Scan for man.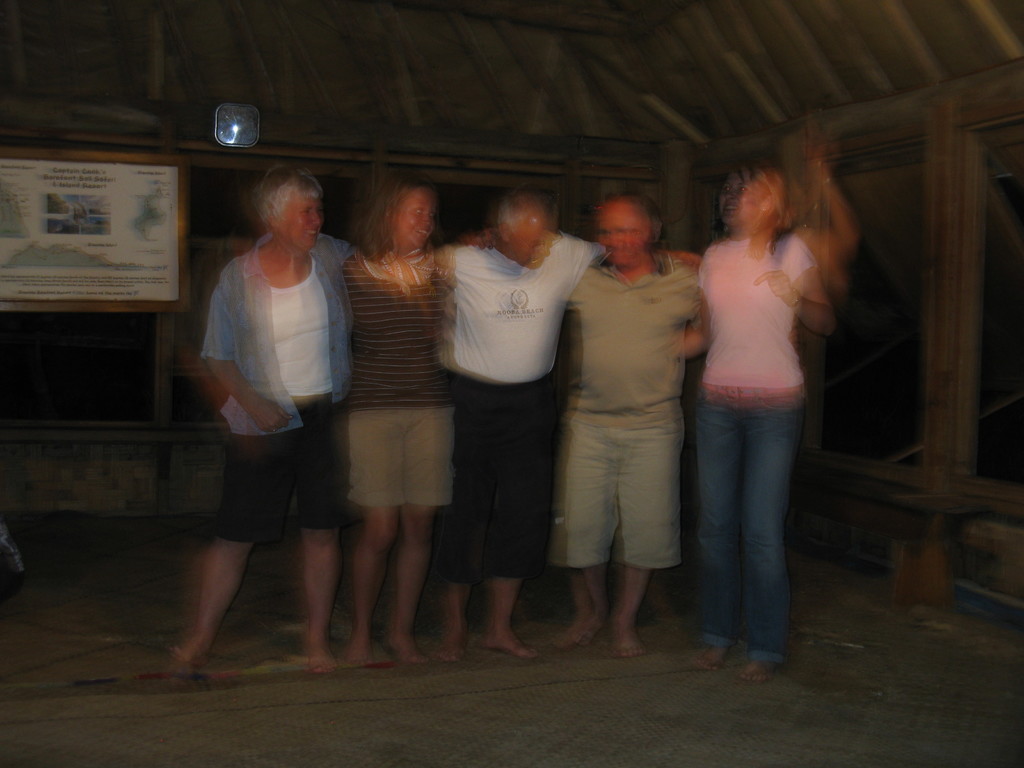
Scan result: 559, 190, 708, 665.
